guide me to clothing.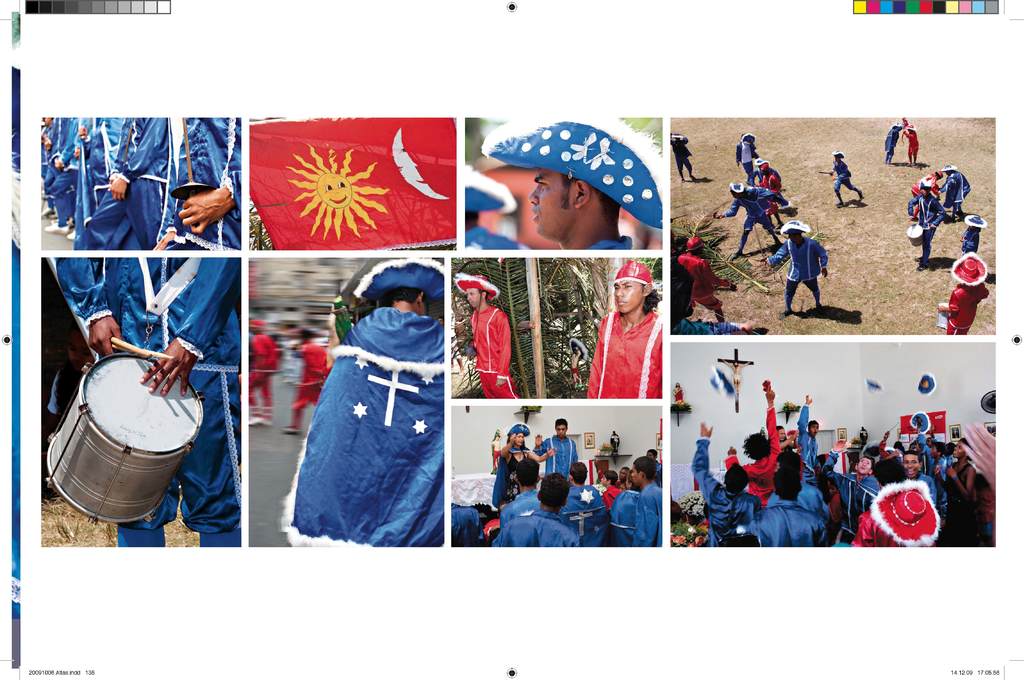
Guidance: <box>943,244,995,282</box>.
